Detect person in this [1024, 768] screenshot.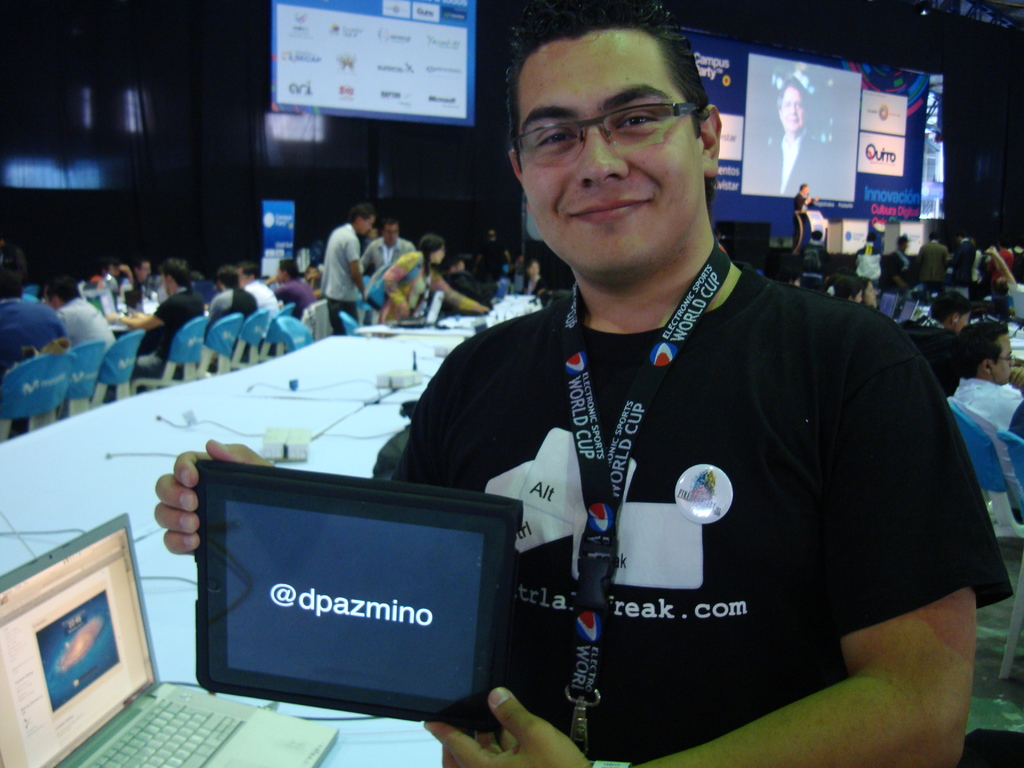
Detection: [365, 211, 429, 284].
